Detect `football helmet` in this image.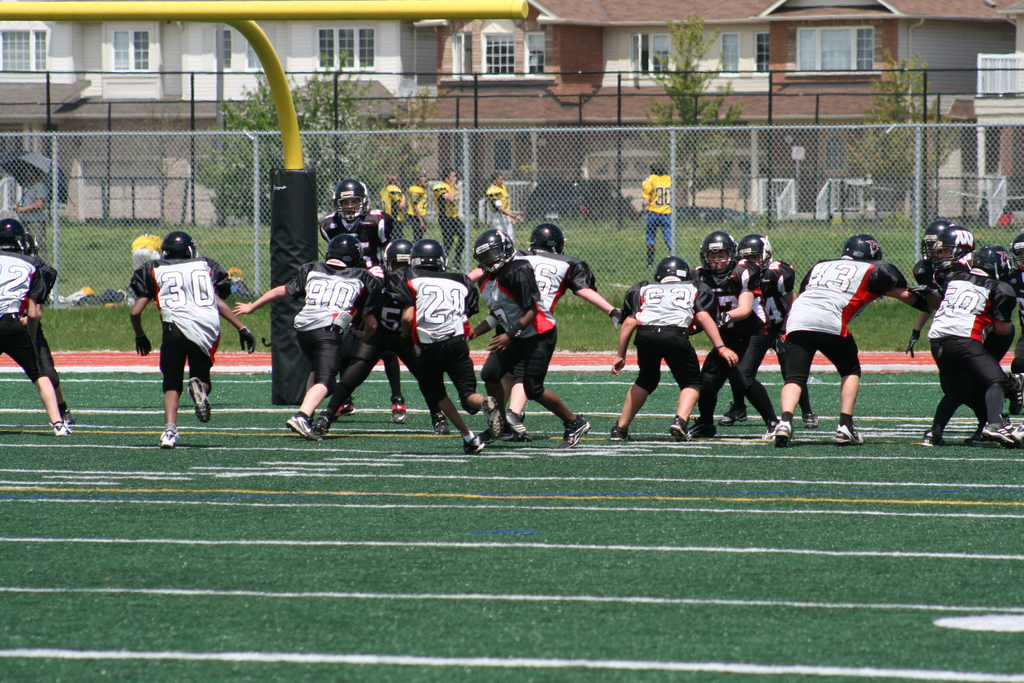
Detection: [x1=977, y1=243, x2=1014, y2=279].
